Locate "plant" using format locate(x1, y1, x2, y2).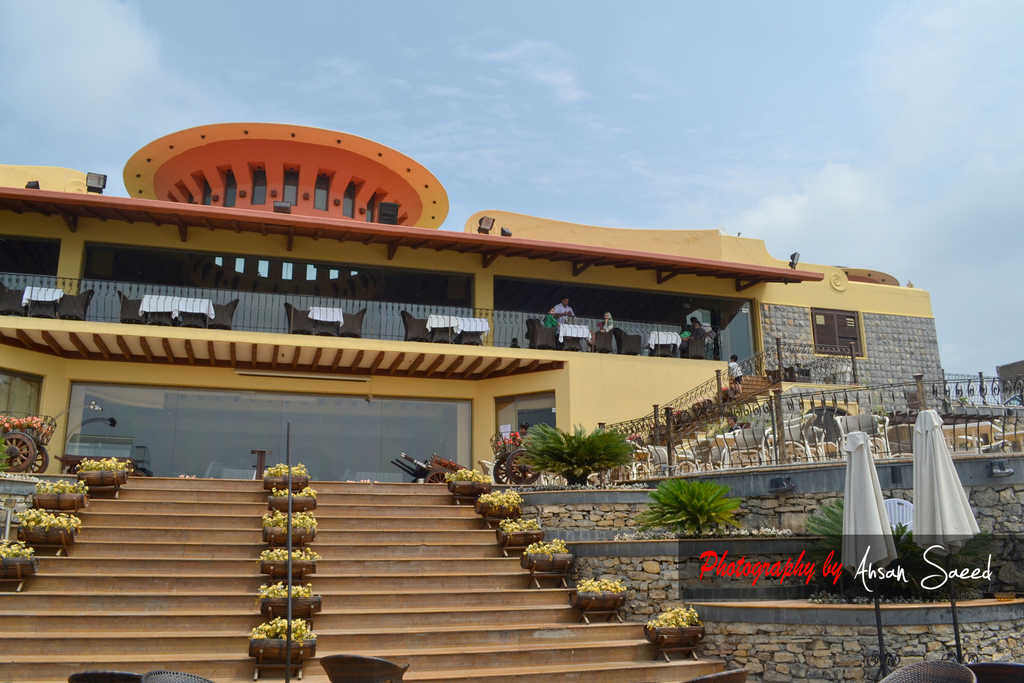
locate(77, 456, 136, 476).
